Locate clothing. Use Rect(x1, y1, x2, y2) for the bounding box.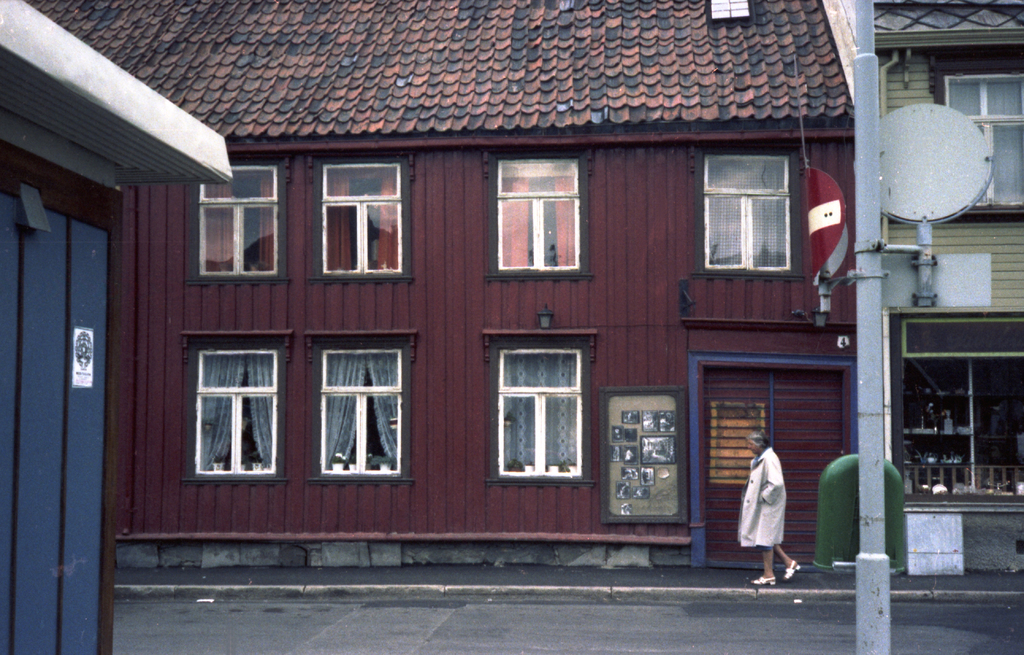
Rect(732, 425, 810, 584).
